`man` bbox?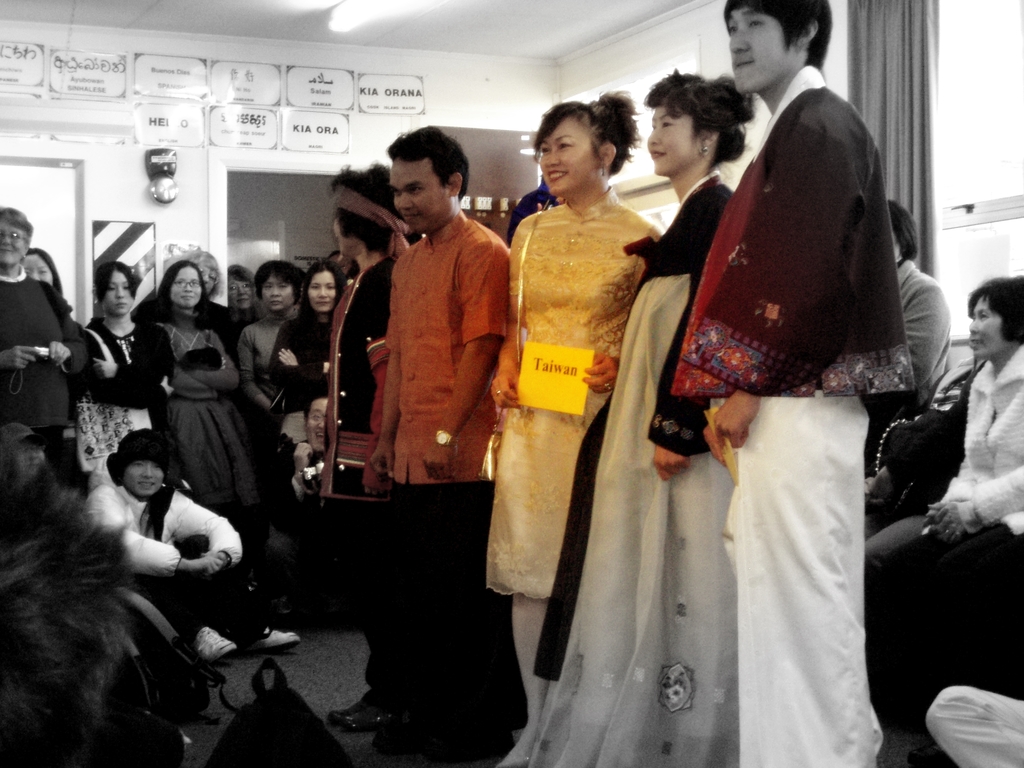
region(83, 426, 305, 657)
